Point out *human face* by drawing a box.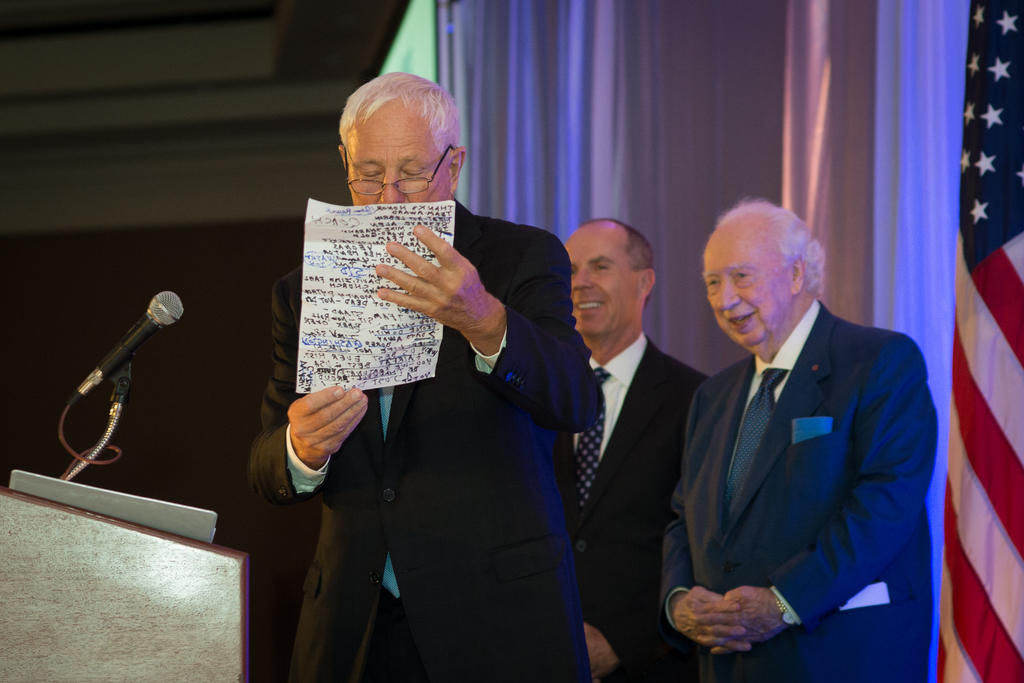
(349, 106, 447, 204).
